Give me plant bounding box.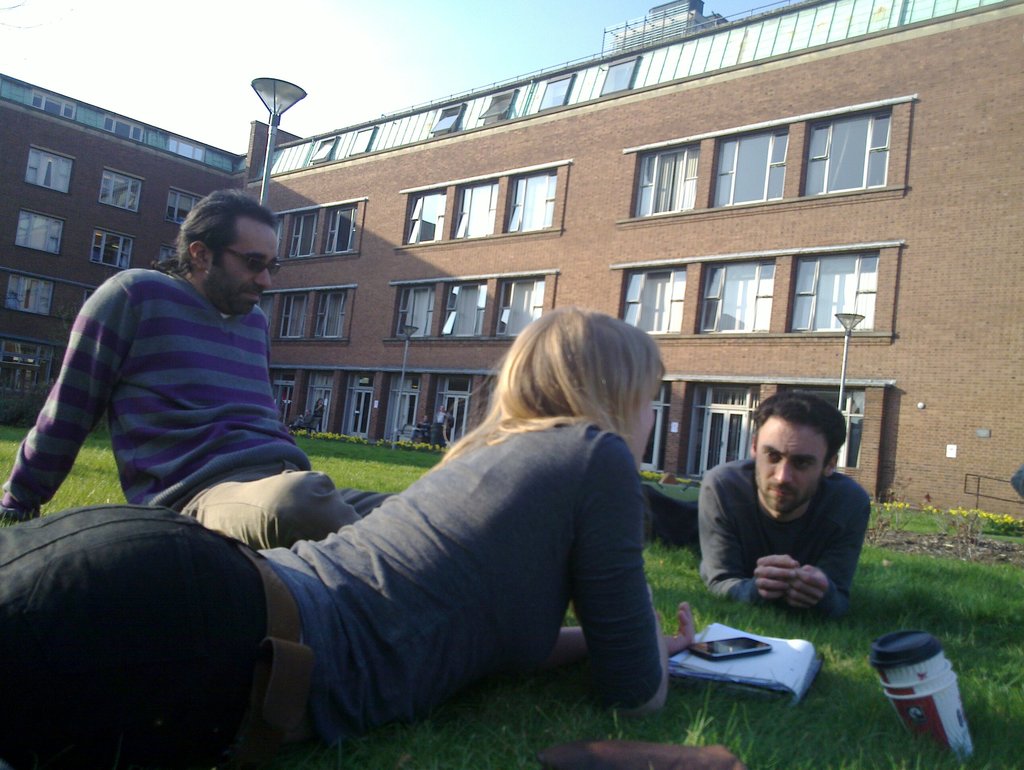
{"left": 0, "top": 419, "right": 37, "bottom": 500}.
